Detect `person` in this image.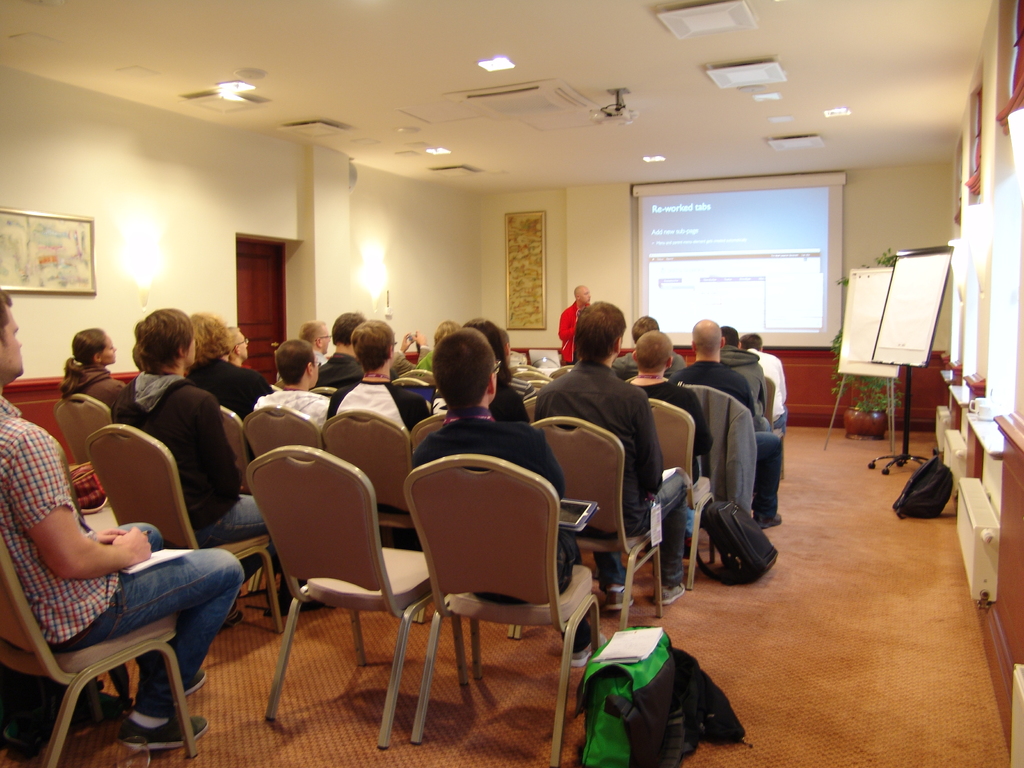
Detection: locate(335, 321, 435, 438).
